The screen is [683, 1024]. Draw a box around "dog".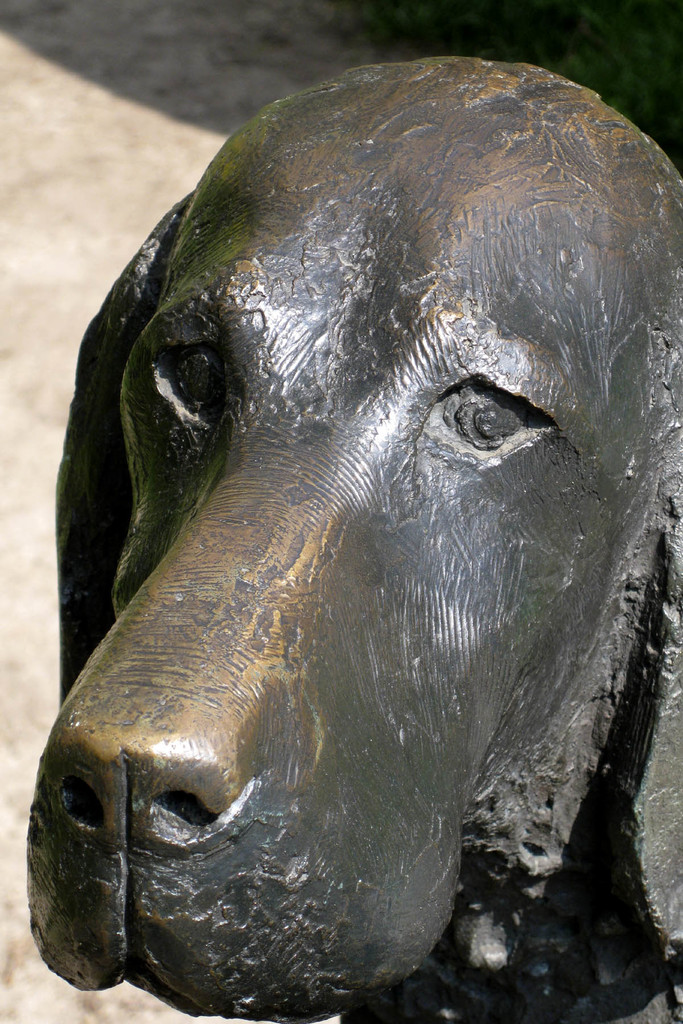
box(29, 52, 682, 1023).
